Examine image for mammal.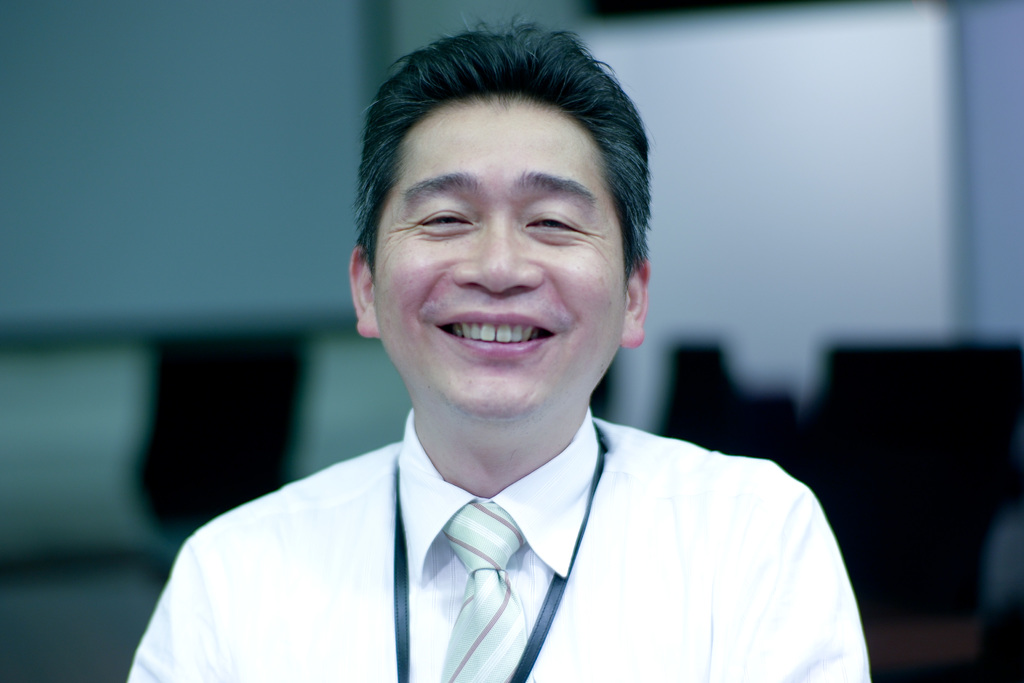
Examination result: [x1=171, y1=47, x2=877, y2=682].
